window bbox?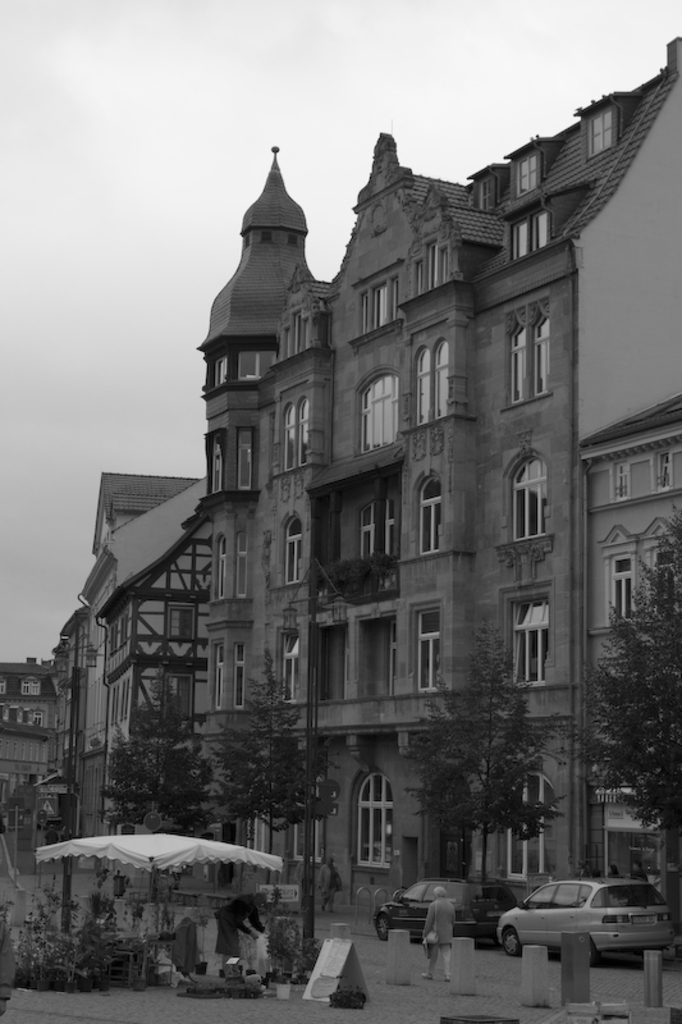
<region>226, 630, 248, 717</region>
